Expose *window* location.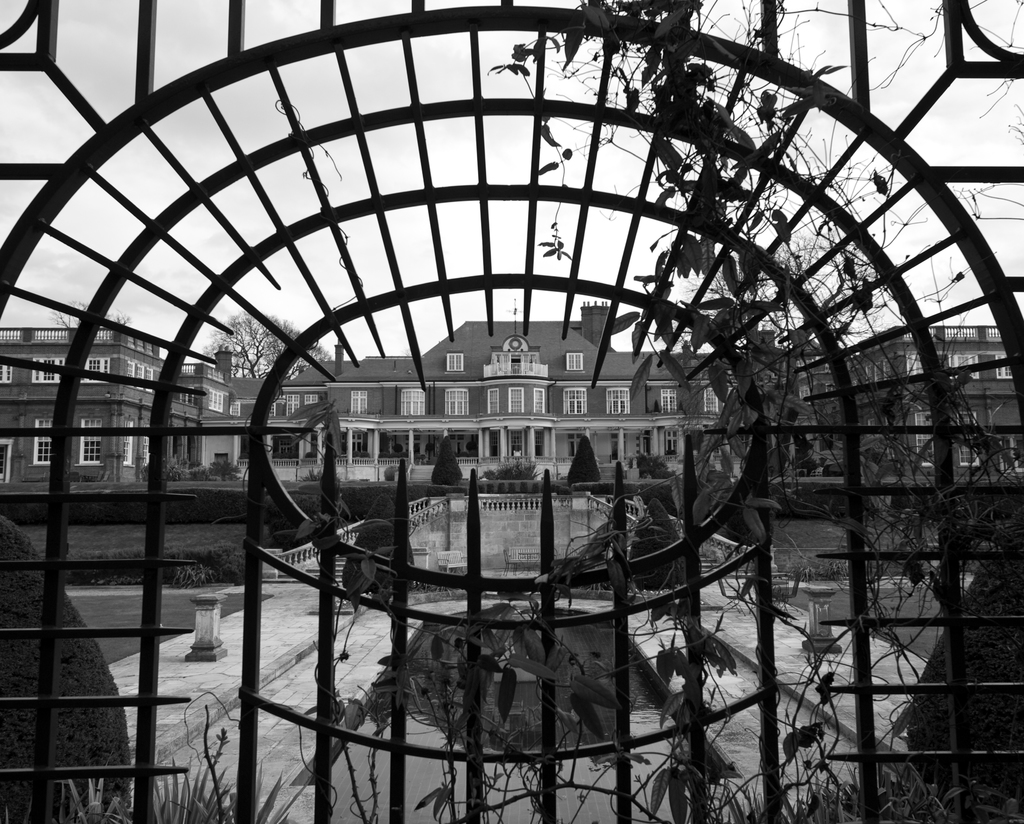
Exposed at <region>994, 356, 1012, 378</region>.
